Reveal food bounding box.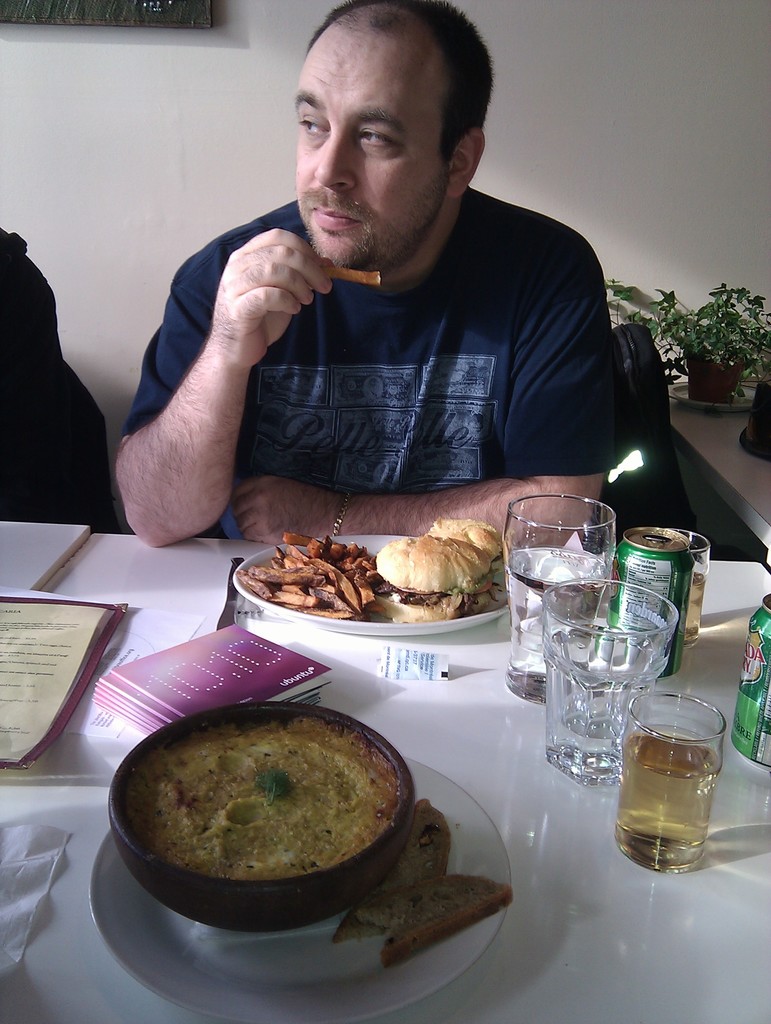
Revealed: bbox=(329, 259, 380, 291).
